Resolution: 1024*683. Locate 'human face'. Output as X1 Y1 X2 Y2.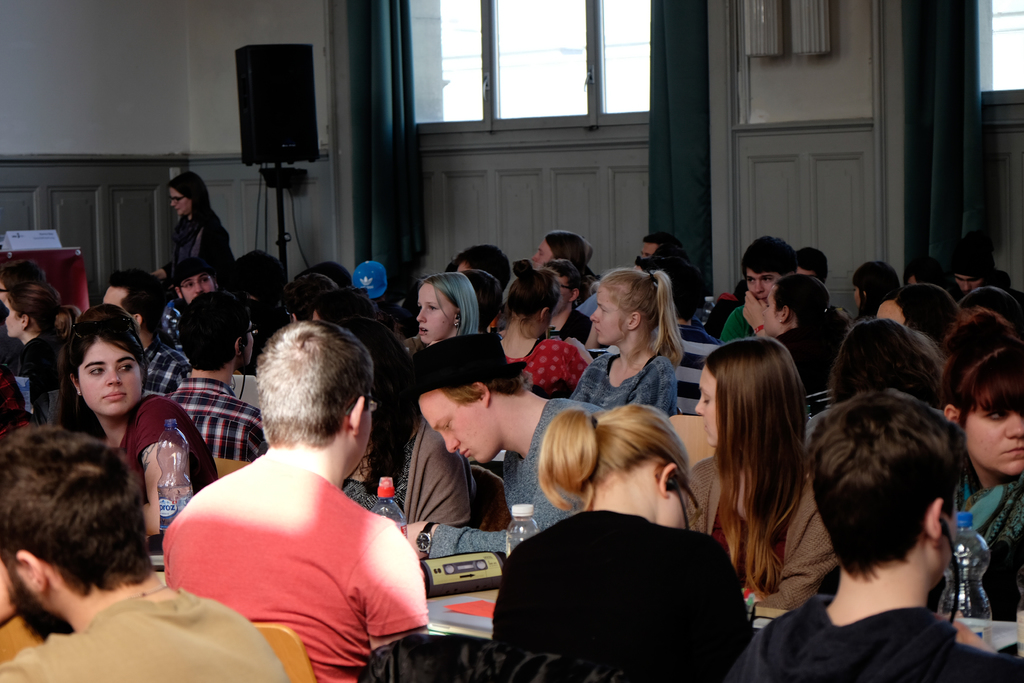
743 268 783 304.
